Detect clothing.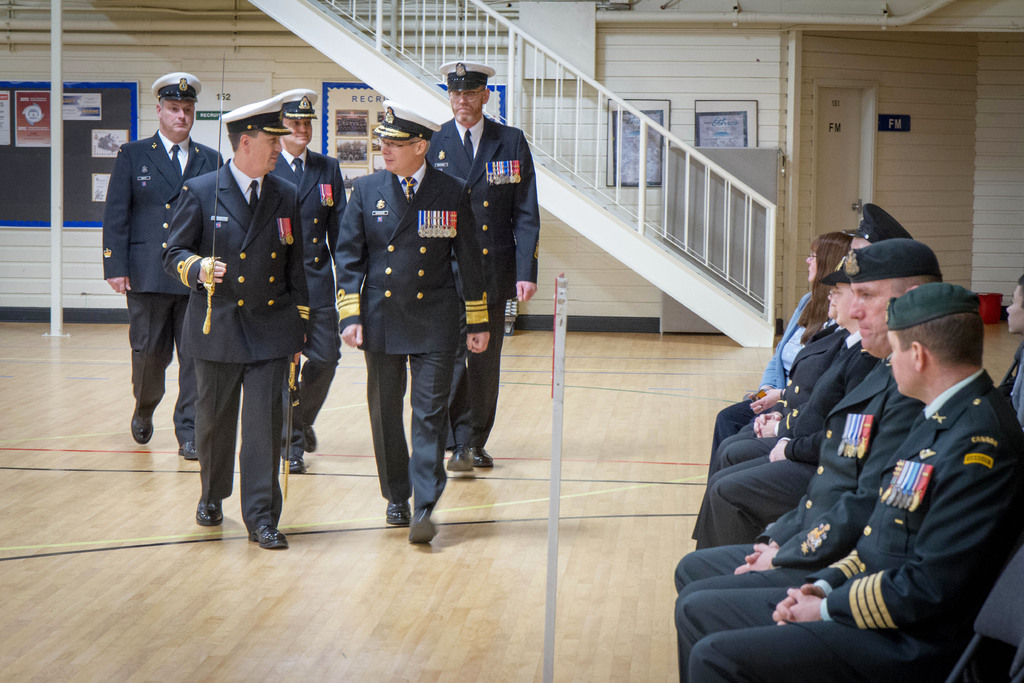
Detected at (x1=342, y1=170, x2=488, y2=509).
